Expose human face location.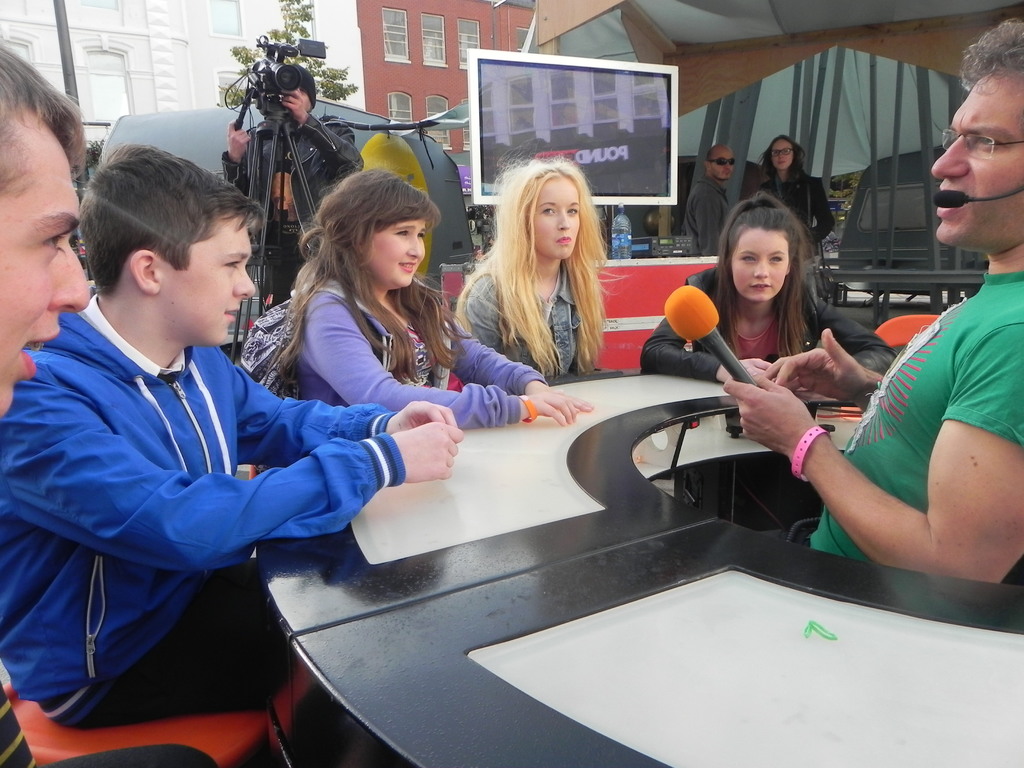
Exposed at bbox(771, 138, 796, 172).
